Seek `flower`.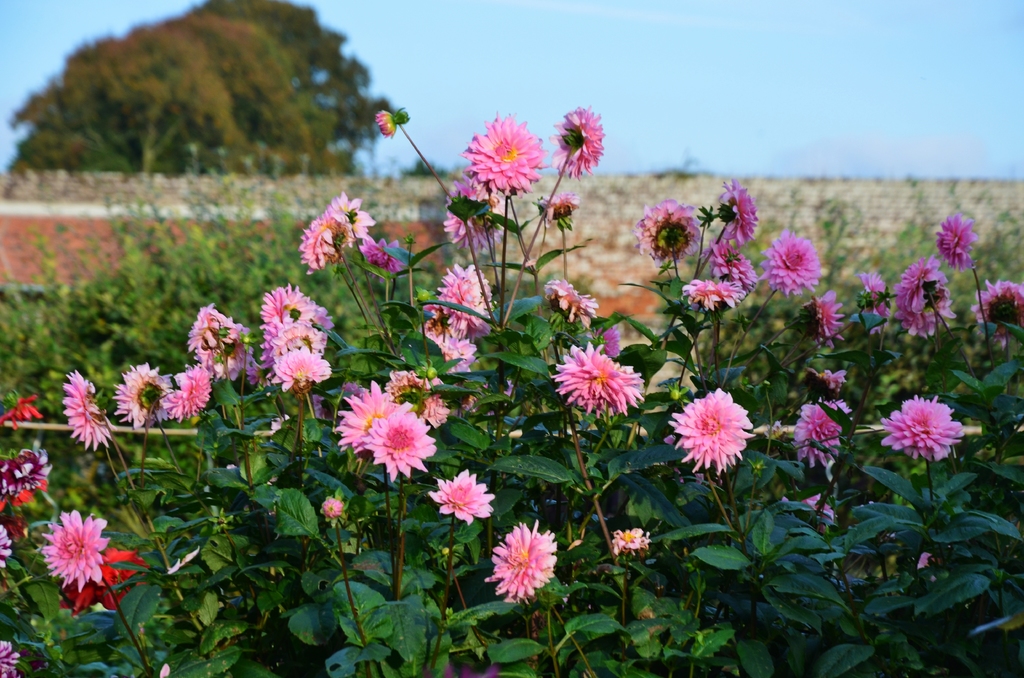
select_region(680, 274, 751, 316).
